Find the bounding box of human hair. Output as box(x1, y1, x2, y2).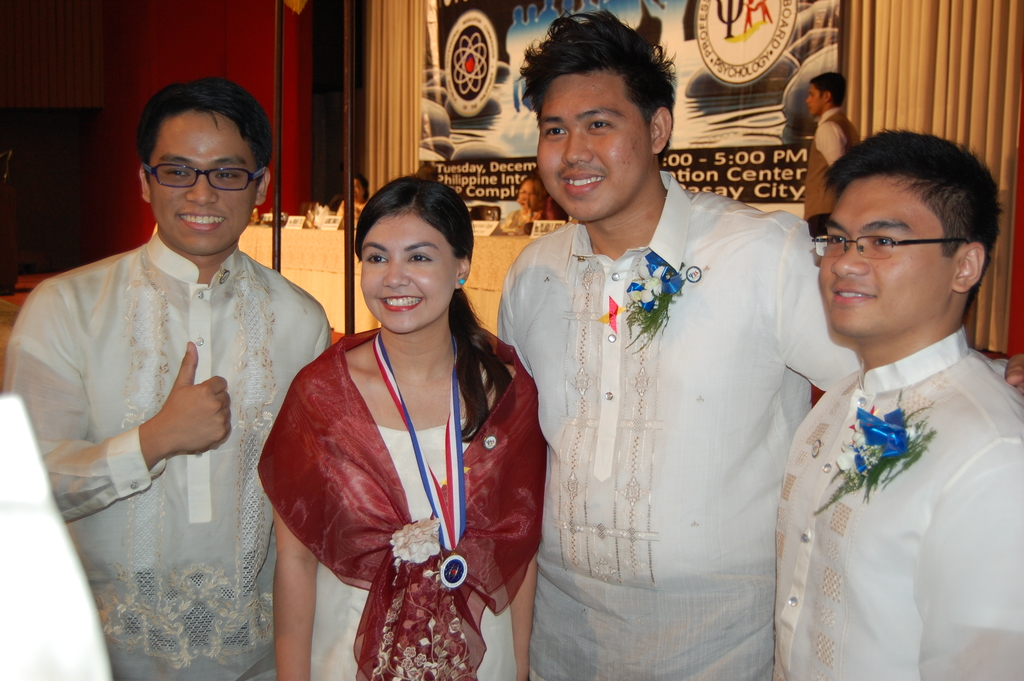
box(513, 9, 679, 169).
